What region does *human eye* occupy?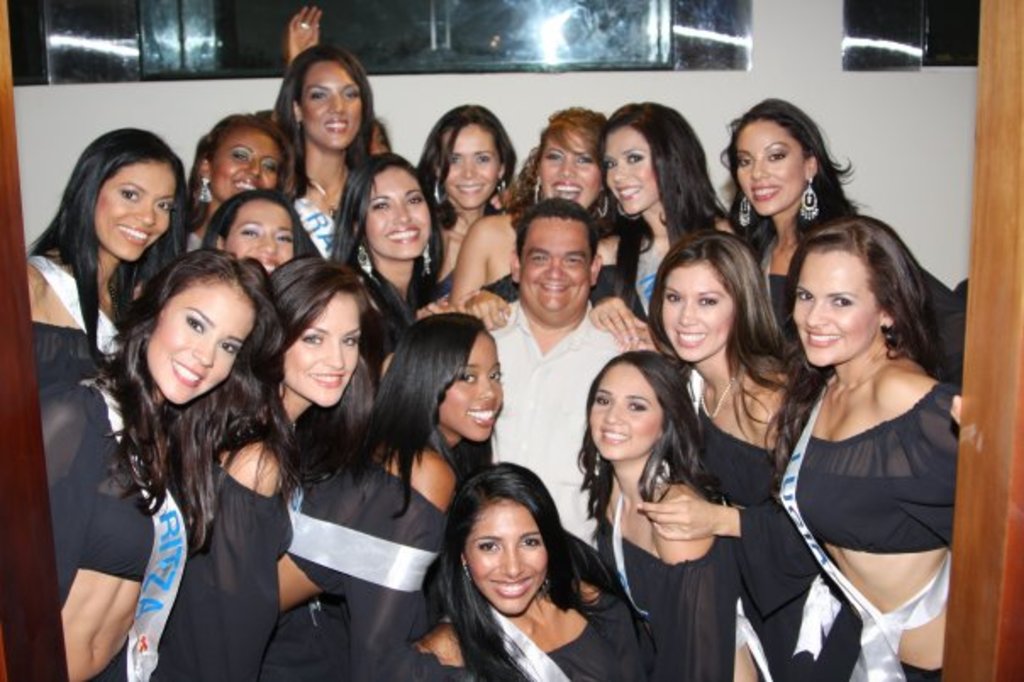
box(365, 195, 390, 215).
